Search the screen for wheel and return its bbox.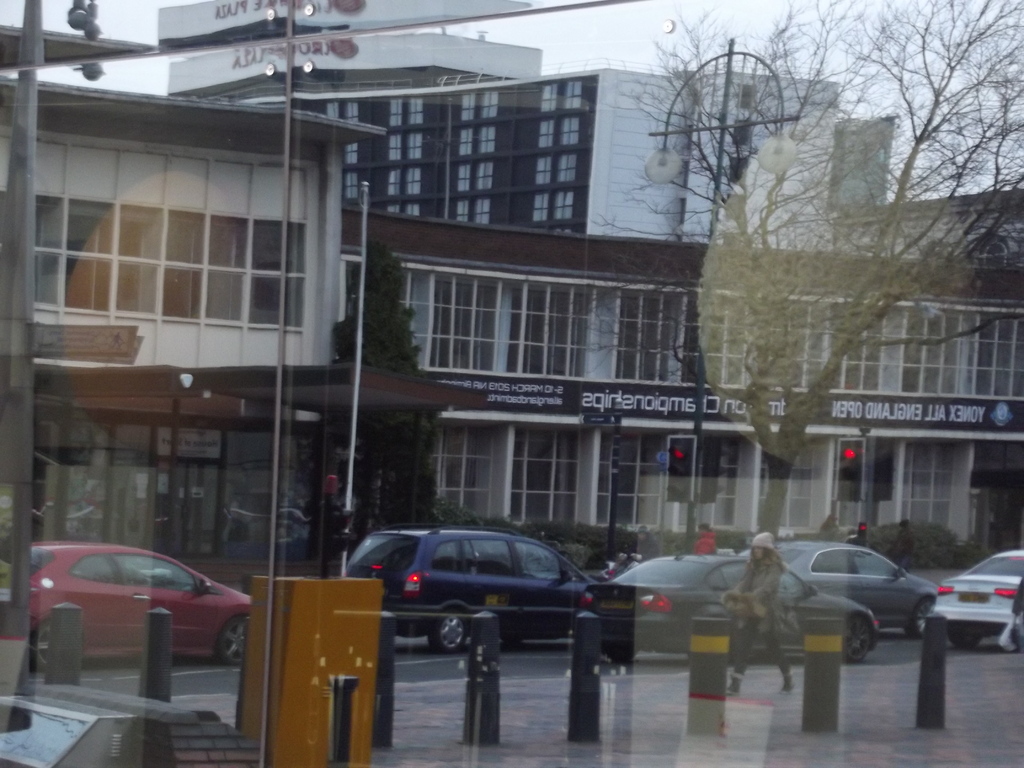
Found: bbox=(607, 651, 639, 664).
